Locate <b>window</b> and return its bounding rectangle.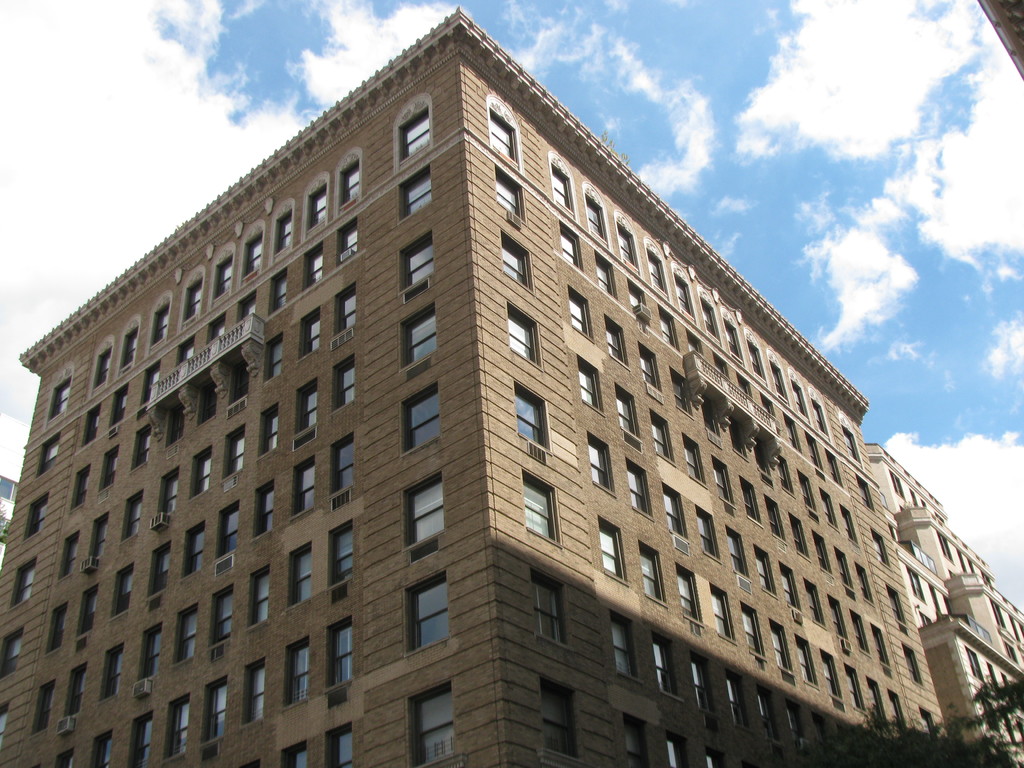
(left=774, top=365, right=783, bottom=396).
